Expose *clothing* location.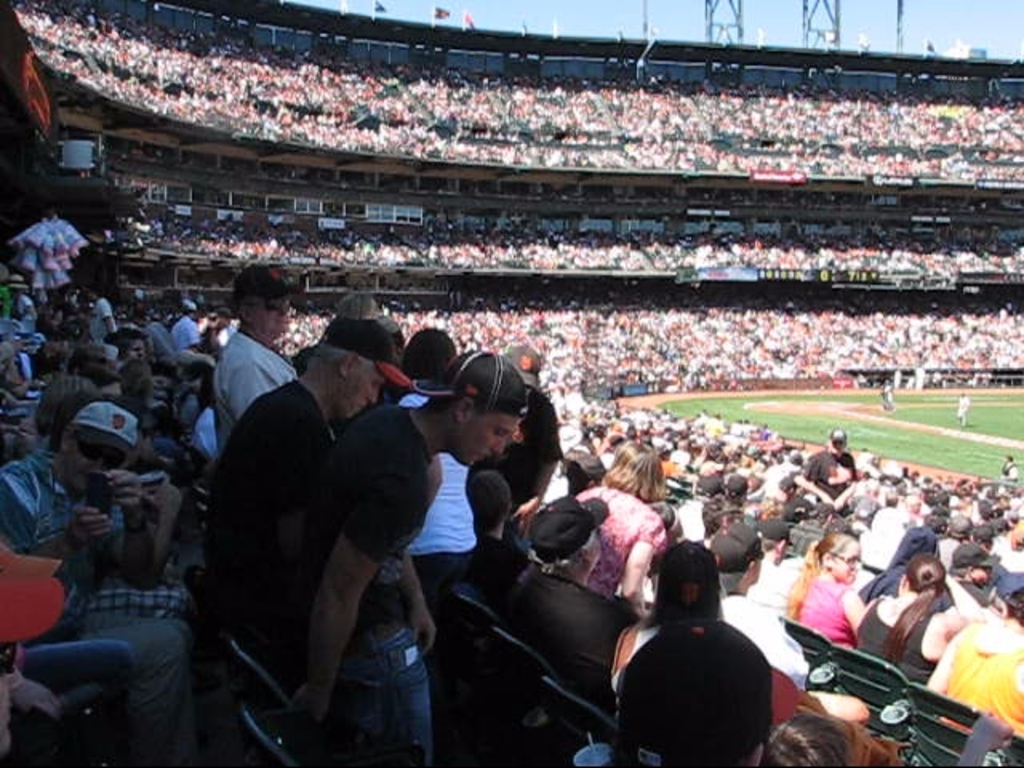
Exposed at 891,522,922,597.
